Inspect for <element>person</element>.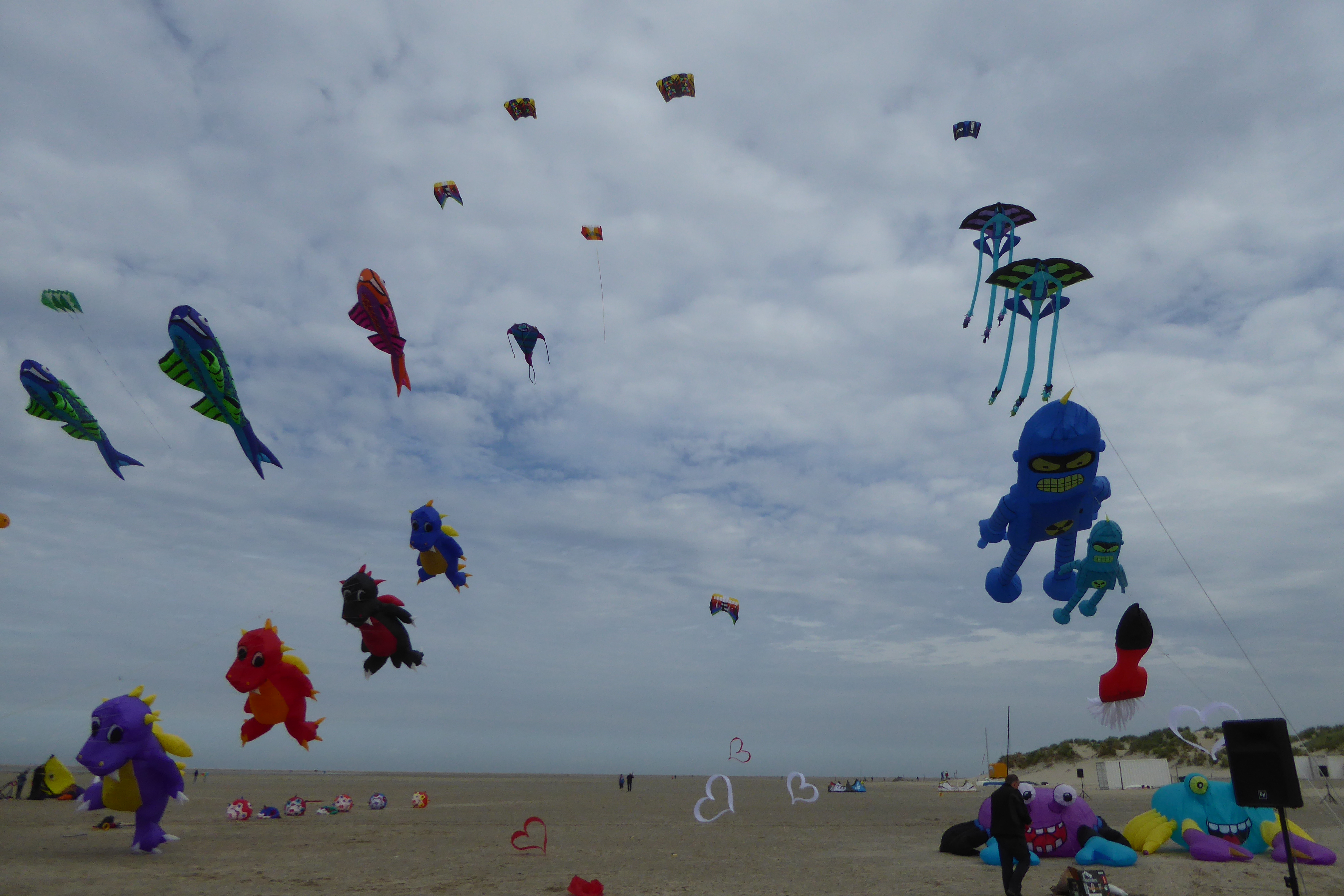
Inspection: [x1=273, y1=212, x2=282, y2=246].
